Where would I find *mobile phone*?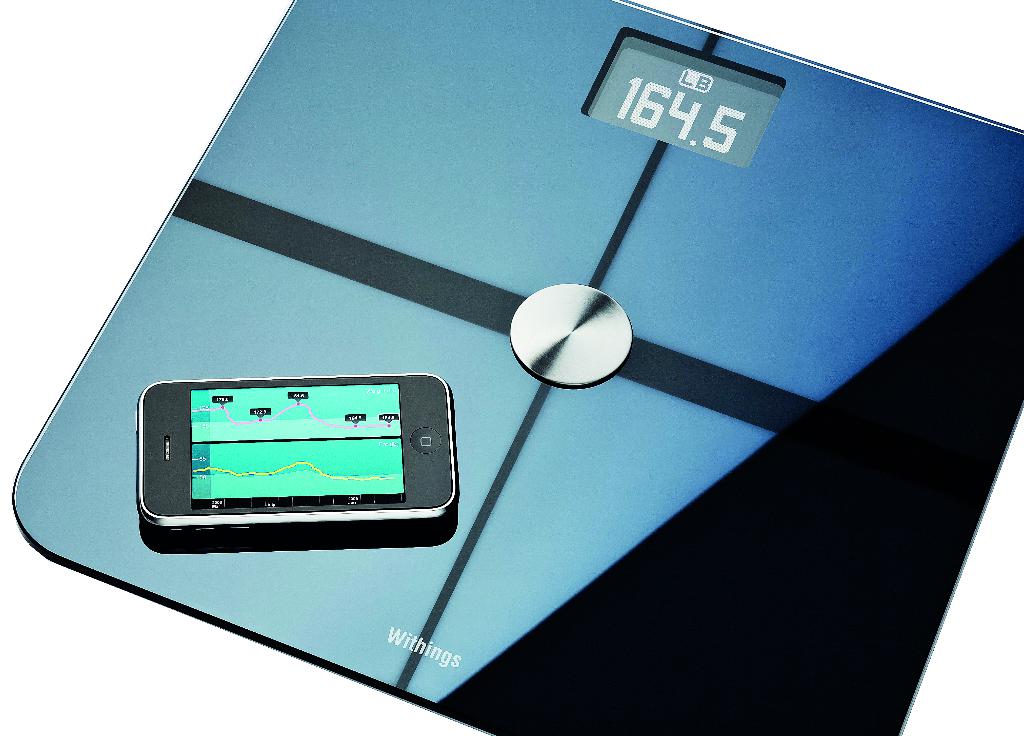
At bbox=(125, 378, 465, 547).
